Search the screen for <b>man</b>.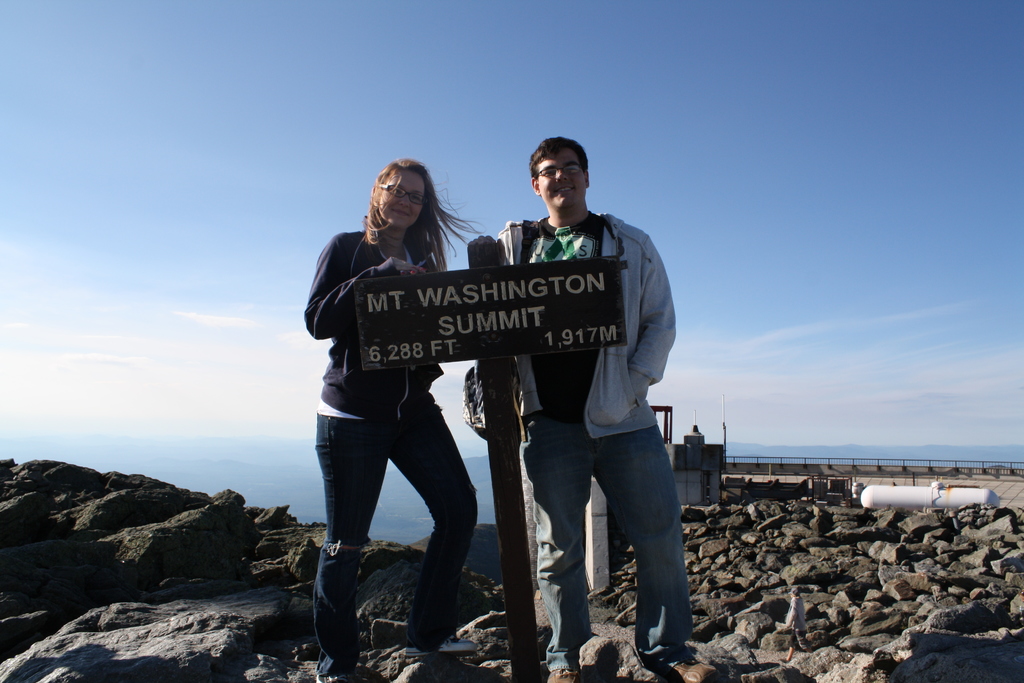
Found at (x1=437, y1=150, x2=700, y2=645).
